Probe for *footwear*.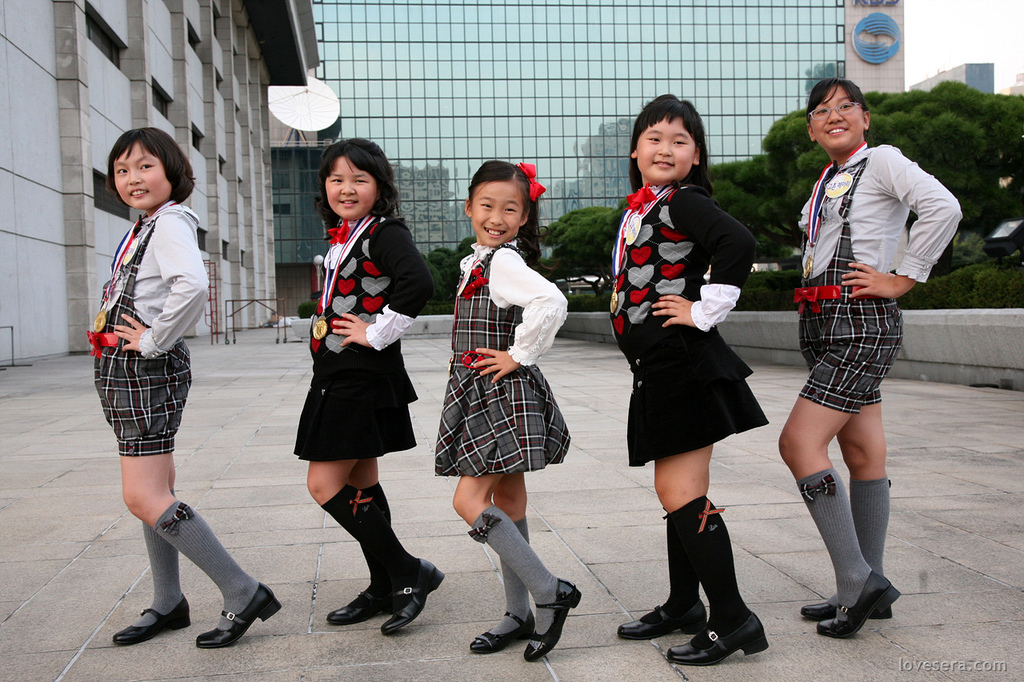
Probe result: select_region(113, 592, 188, 640).
